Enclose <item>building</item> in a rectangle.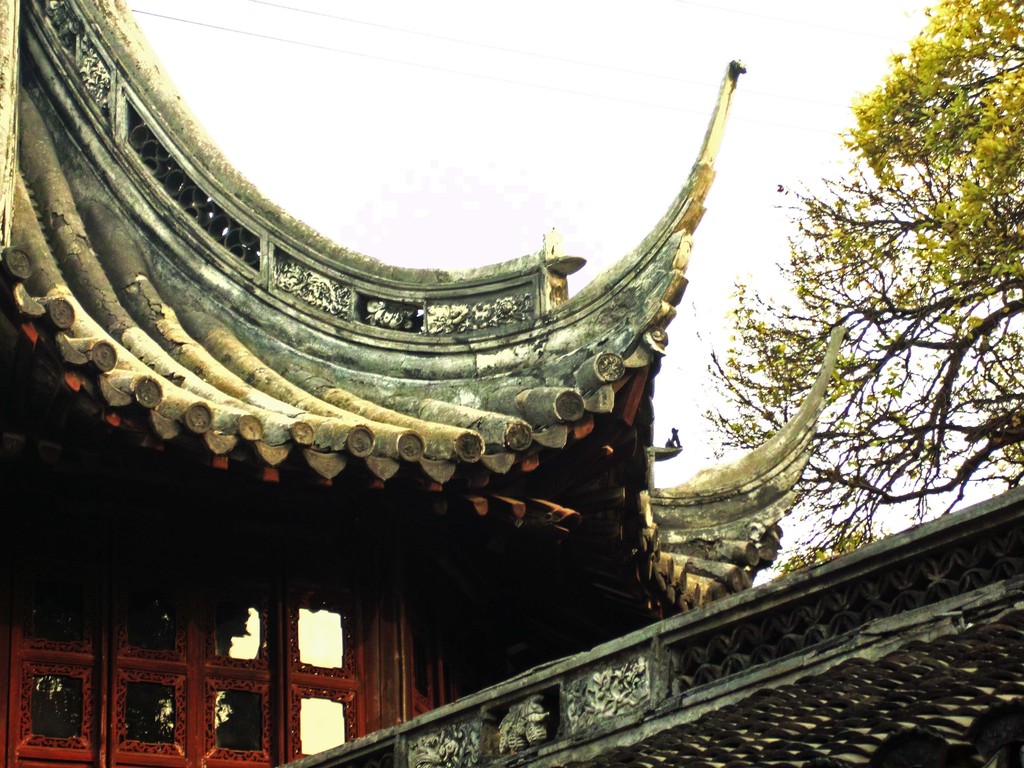
[284, 484, 1023, 767].
